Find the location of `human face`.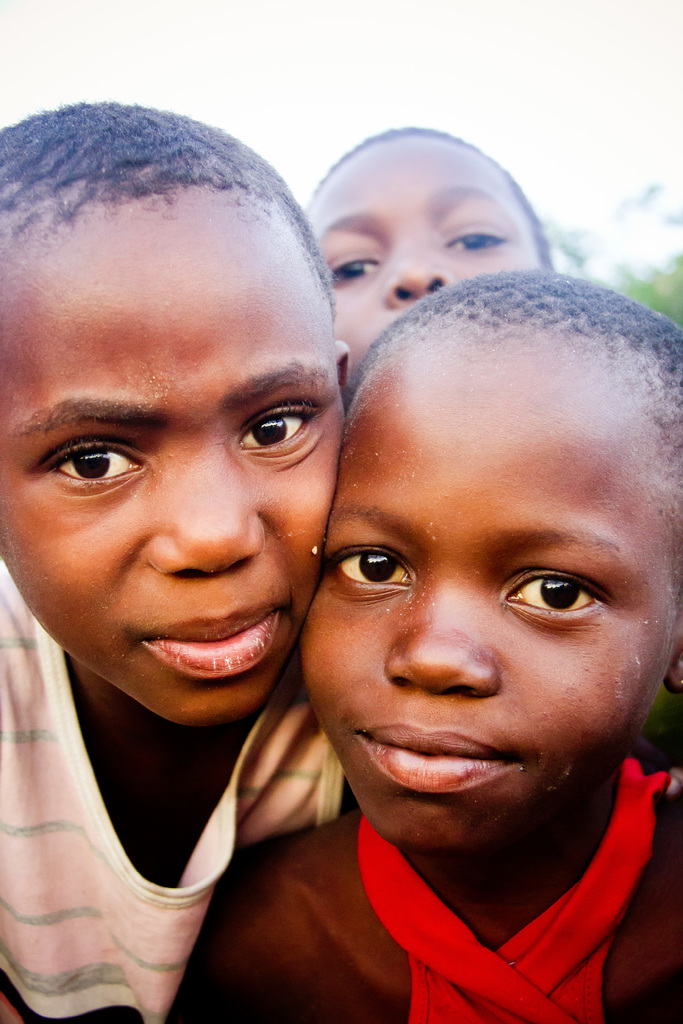
Location: <bbox>0, 204, 341, 723</bbox>.
